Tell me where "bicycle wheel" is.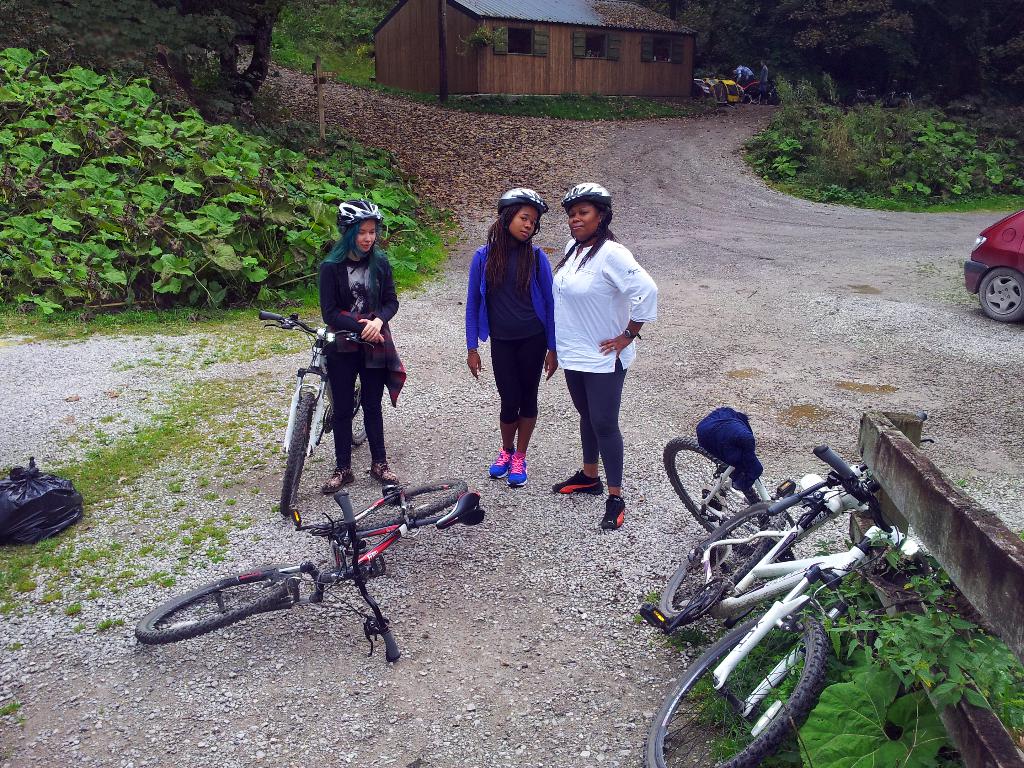
"bicycle wheel" is at <bbox>348, 367, 371, 447</bbox>.
